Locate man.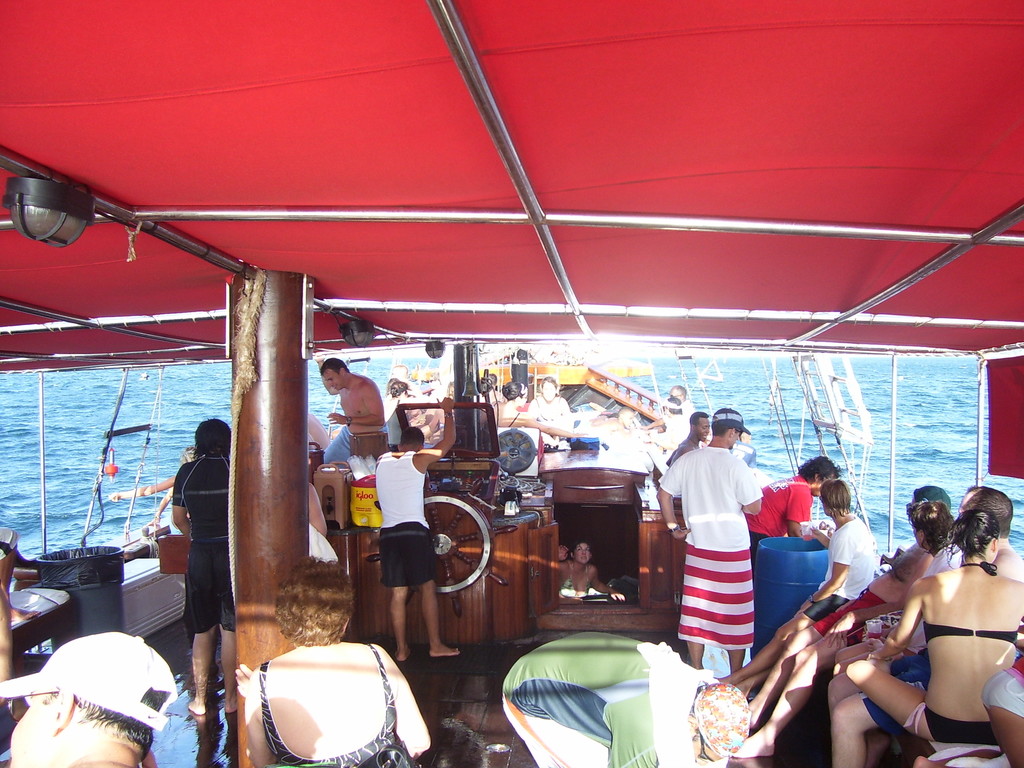
Bounding box: x1=321, y1=353, x2=391, y2=474.
